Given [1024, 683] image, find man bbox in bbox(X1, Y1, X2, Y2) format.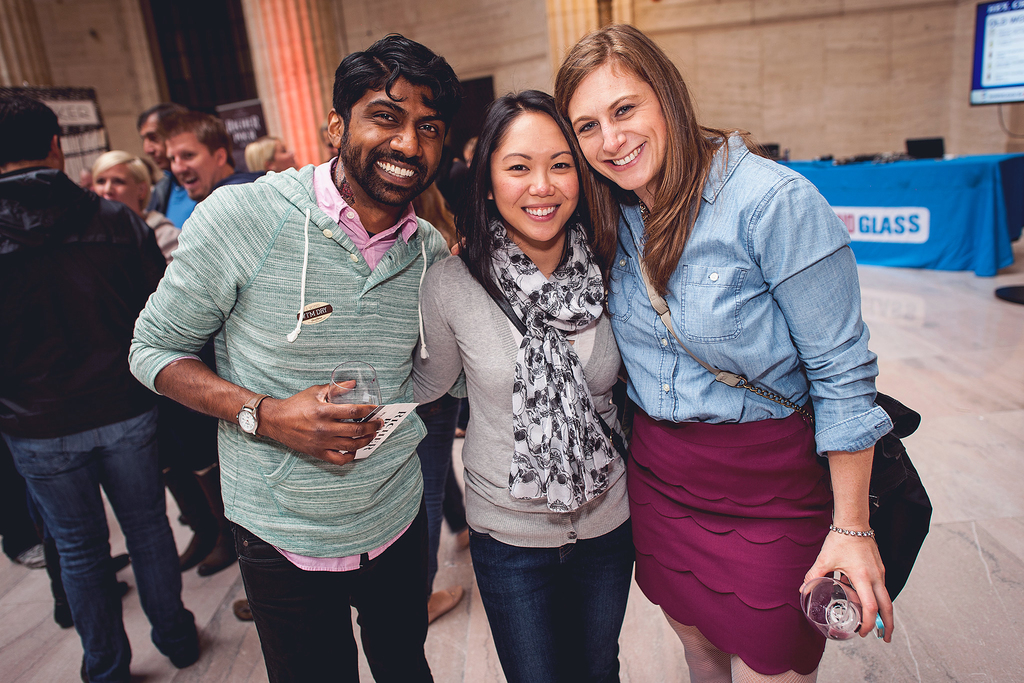
bbox(141, 51, 477, 682).
